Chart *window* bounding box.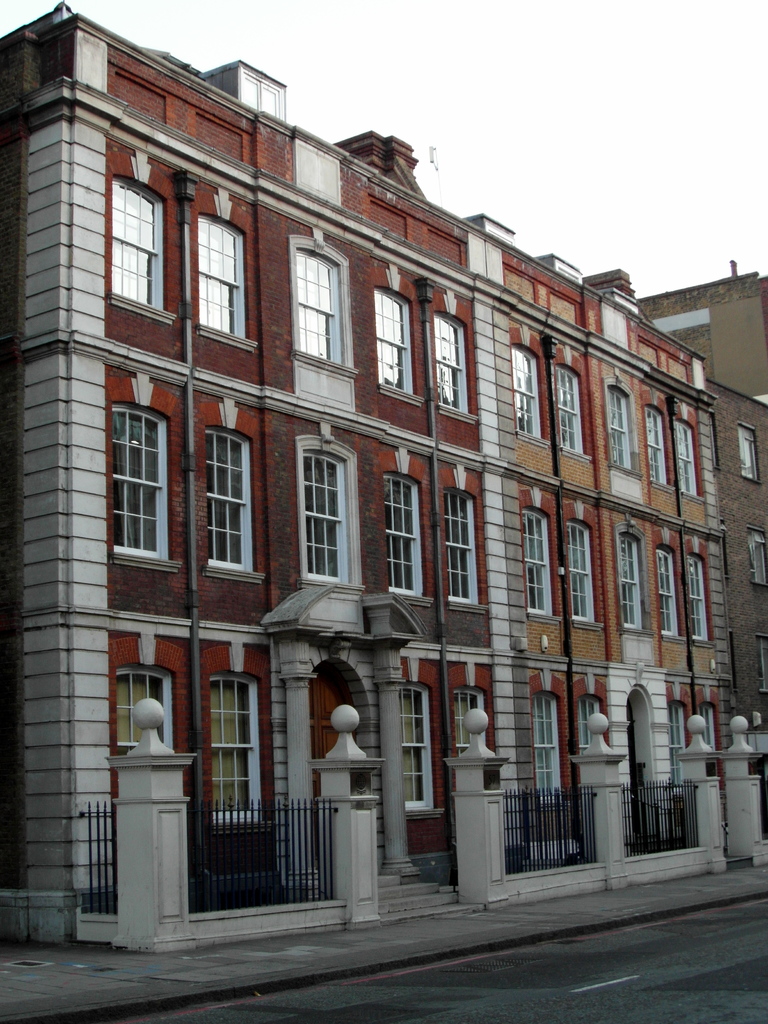
Charted: Rect(114, 674, 168, 753).
